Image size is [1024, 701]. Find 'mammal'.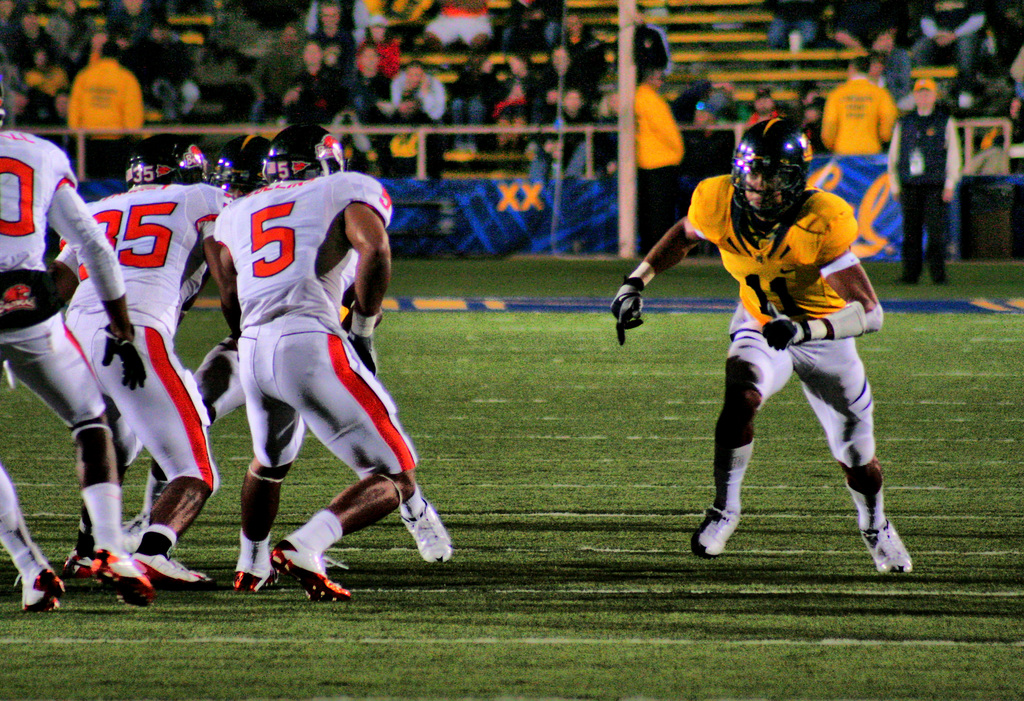
Rect(24, 48, 61, 113).
